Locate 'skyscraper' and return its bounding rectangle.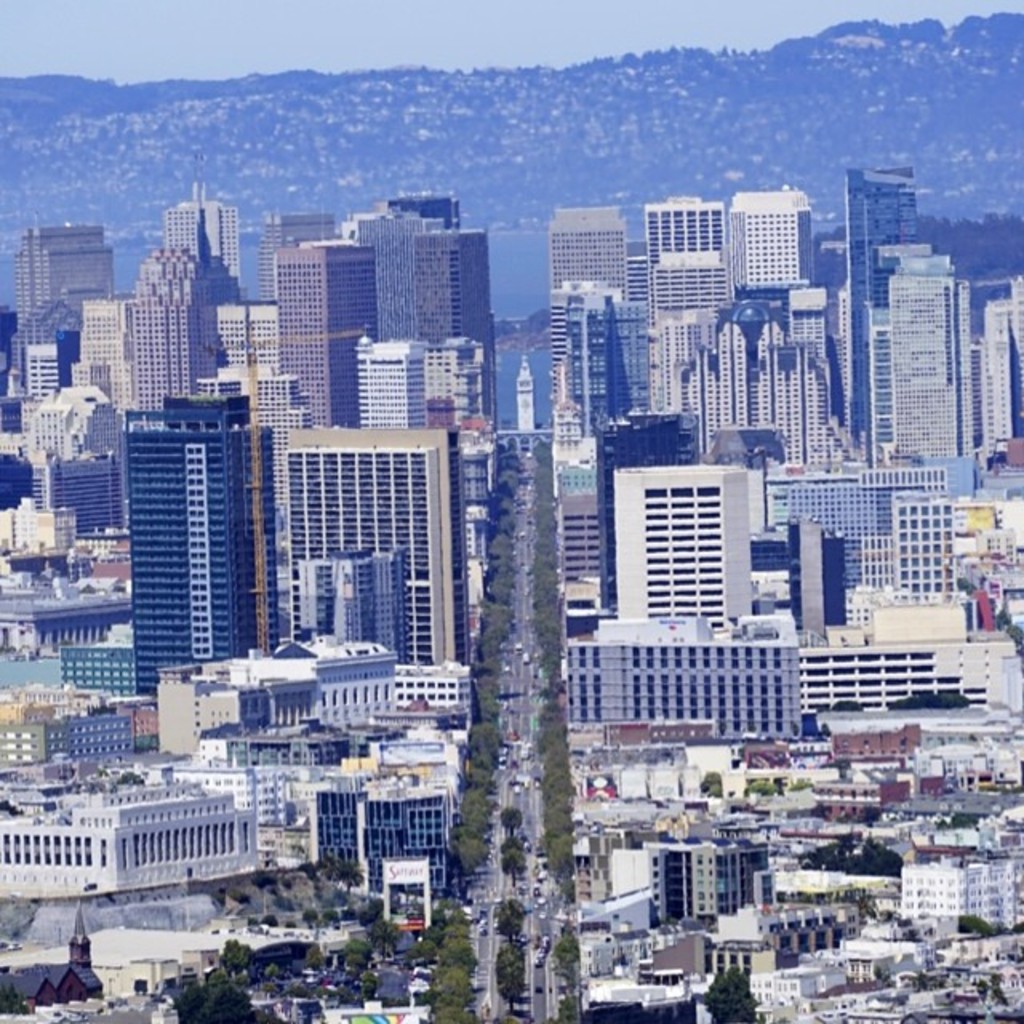
562/365/600/634.
